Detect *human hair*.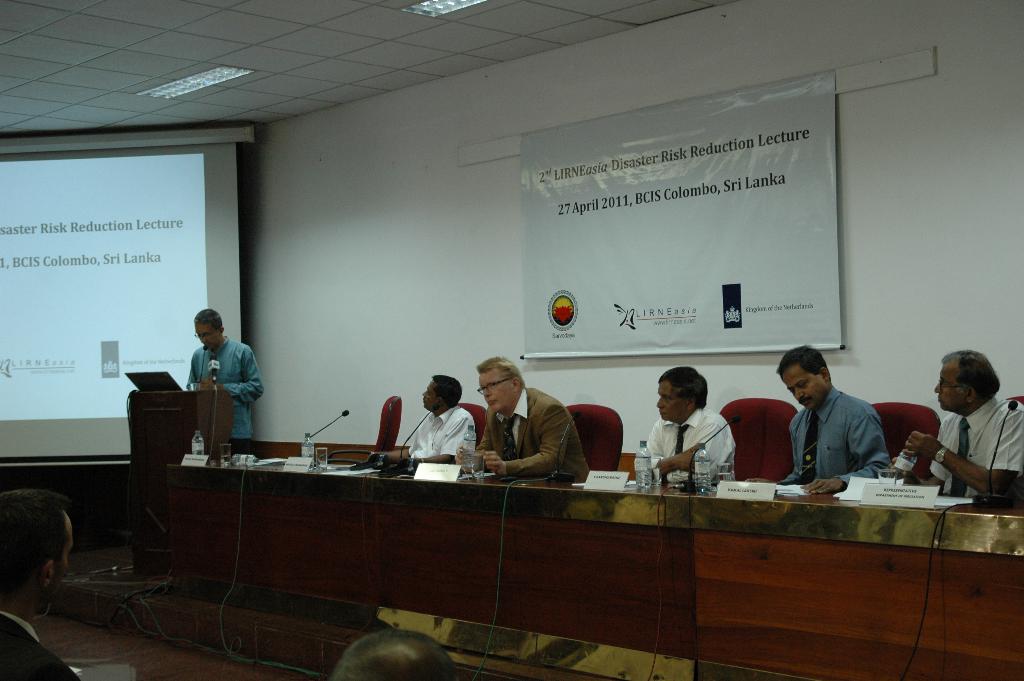
Detected at locate(775, 346, 829, 377).
